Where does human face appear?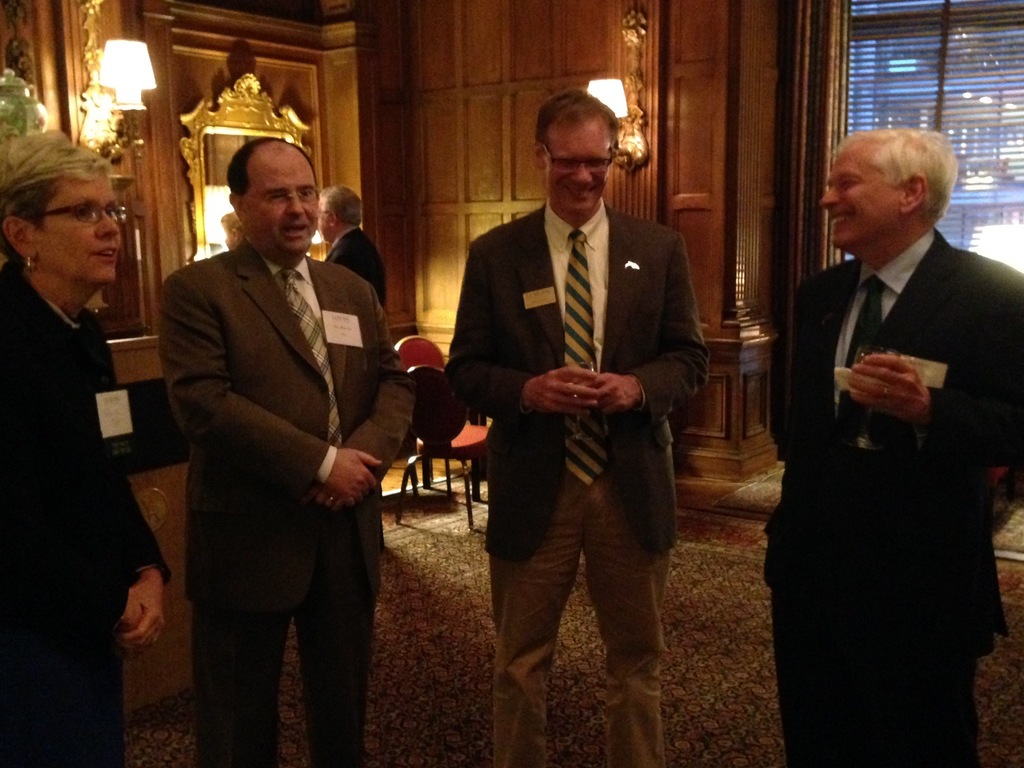
Appears at select_region(821, 149, 898, 252).
